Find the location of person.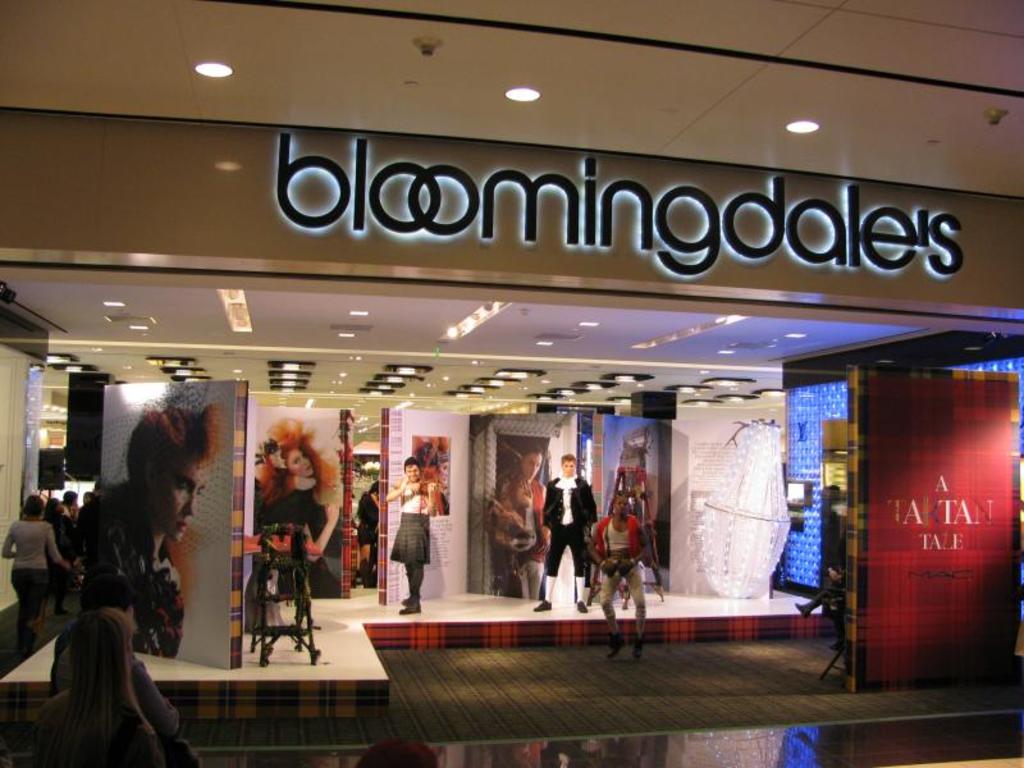
Location: [x1=794, y1=522, x2=846, y2=650].
